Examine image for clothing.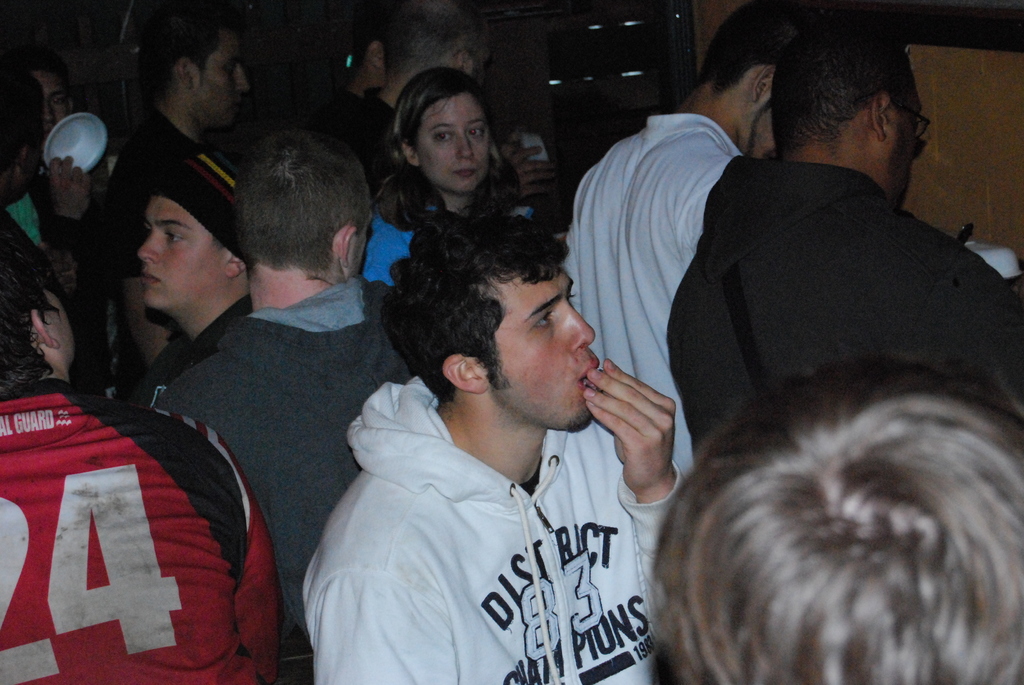
Examination result: pyautogui.locateOnScreen(558, 111, 758, 457).
